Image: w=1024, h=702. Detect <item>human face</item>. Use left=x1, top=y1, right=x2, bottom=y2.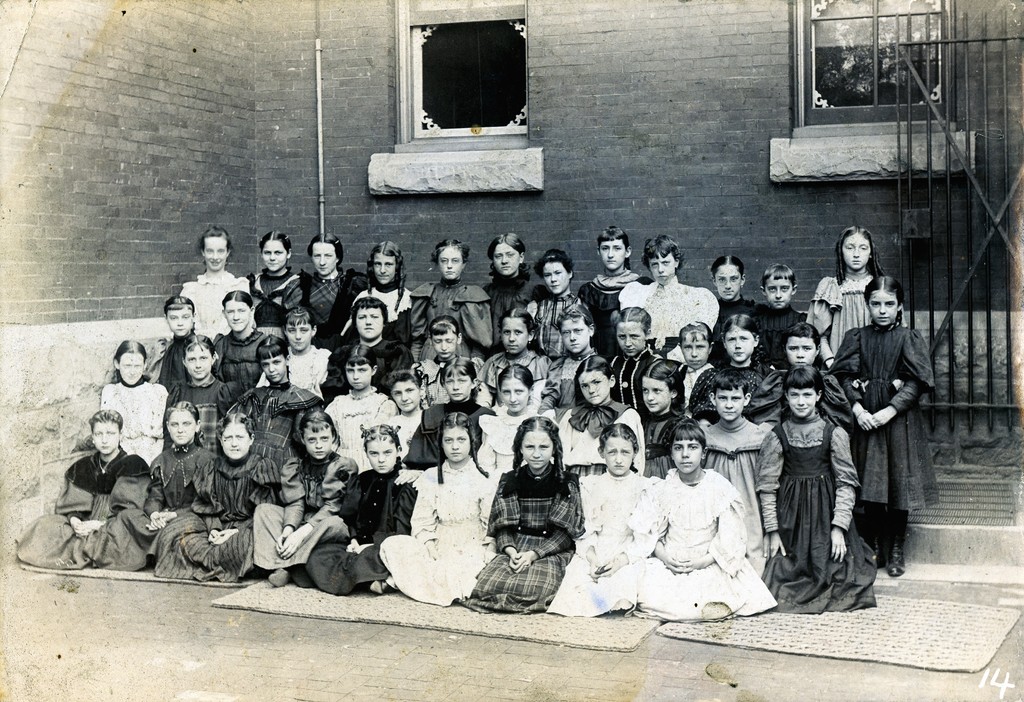
left=180, top=347, right=212, bottom=386.
